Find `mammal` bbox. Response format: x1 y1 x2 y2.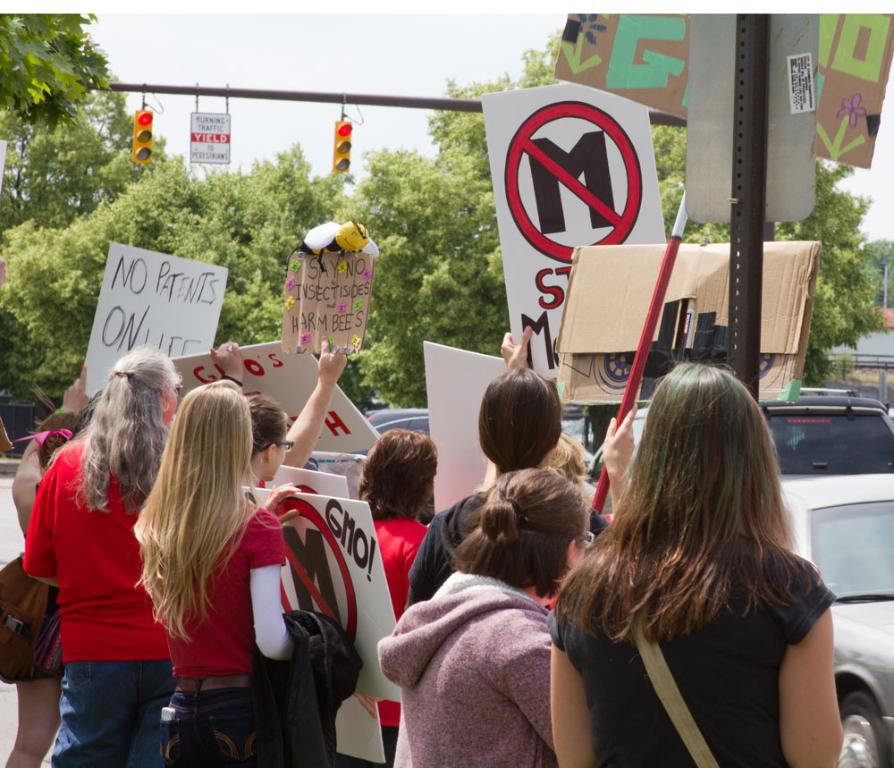
548 342 847 752.
